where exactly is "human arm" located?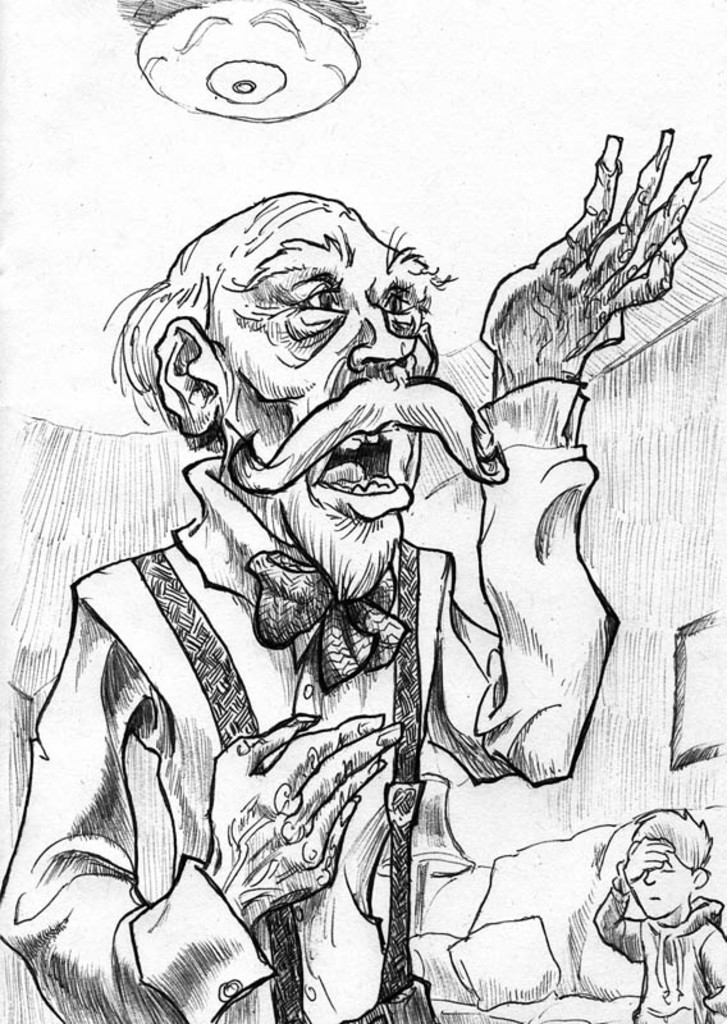
Its bounding box is left=590, top=832, right=675, bottom=965.
